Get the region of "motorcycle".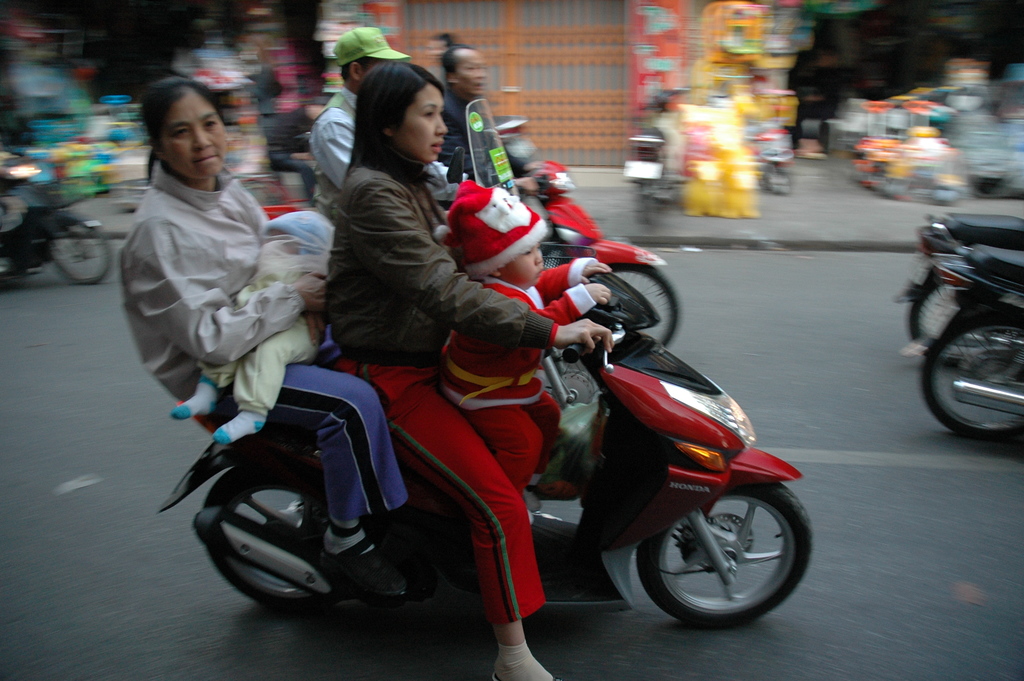
<bbox>893, 245, 1023, 447</bbox>.
